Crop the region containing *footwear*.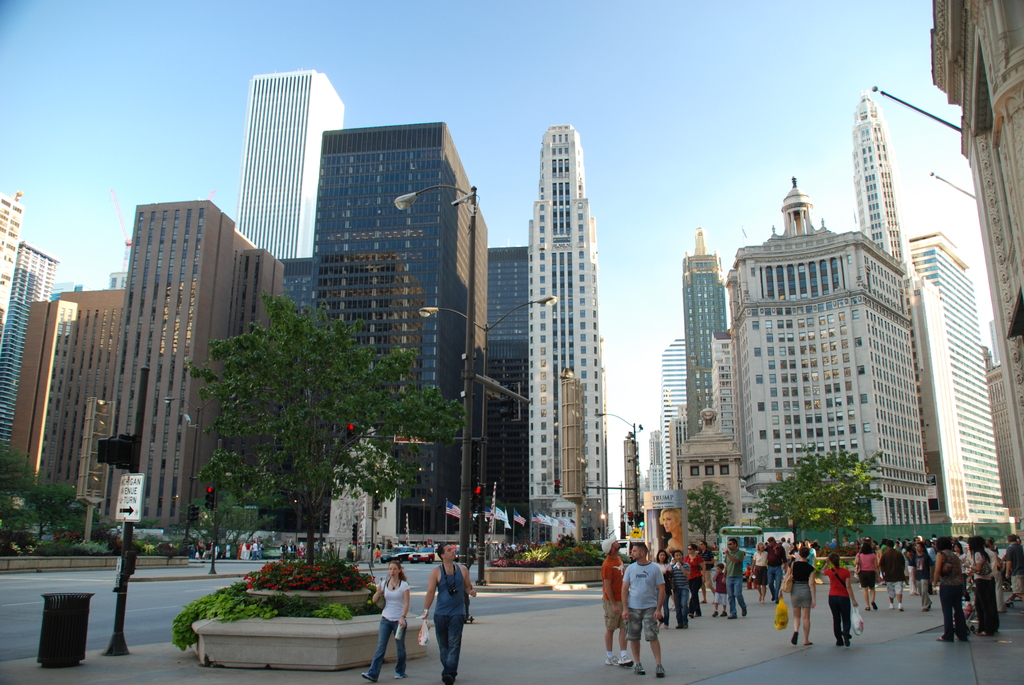
Crop region: bbox=(759, 597, 764, 602).
